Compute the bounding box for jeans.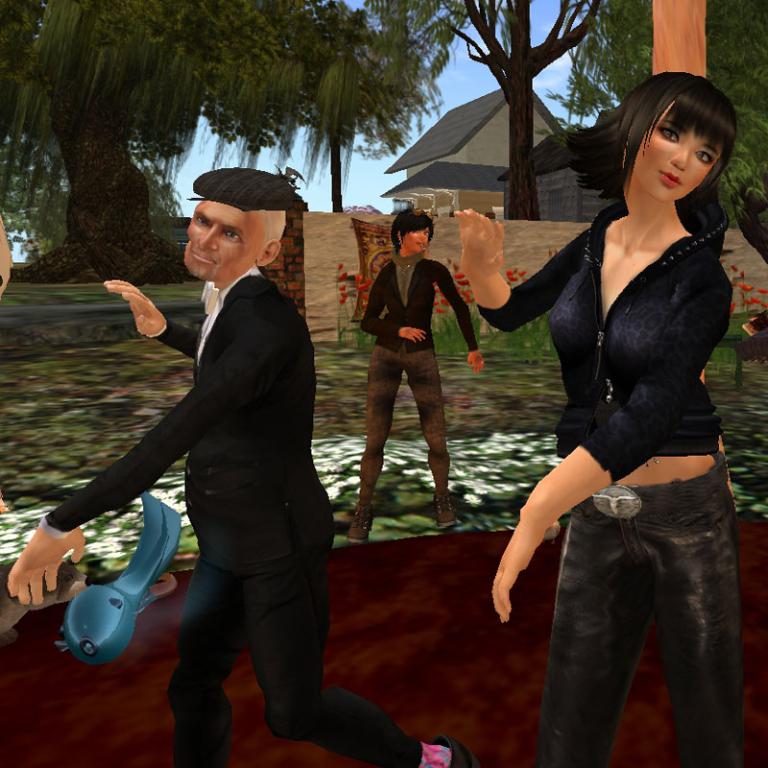
bbox=(504, 440, 755, 767).
